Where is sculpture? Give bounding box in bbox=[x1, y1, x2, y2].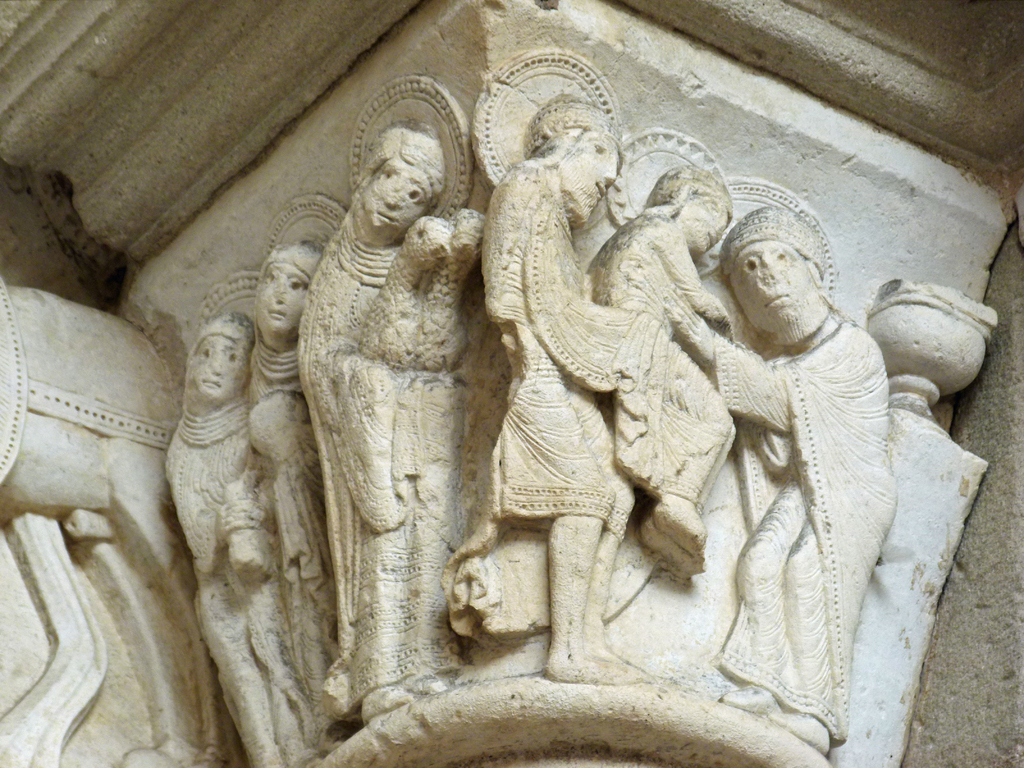
bbox=[0, 276, 244, 767].
